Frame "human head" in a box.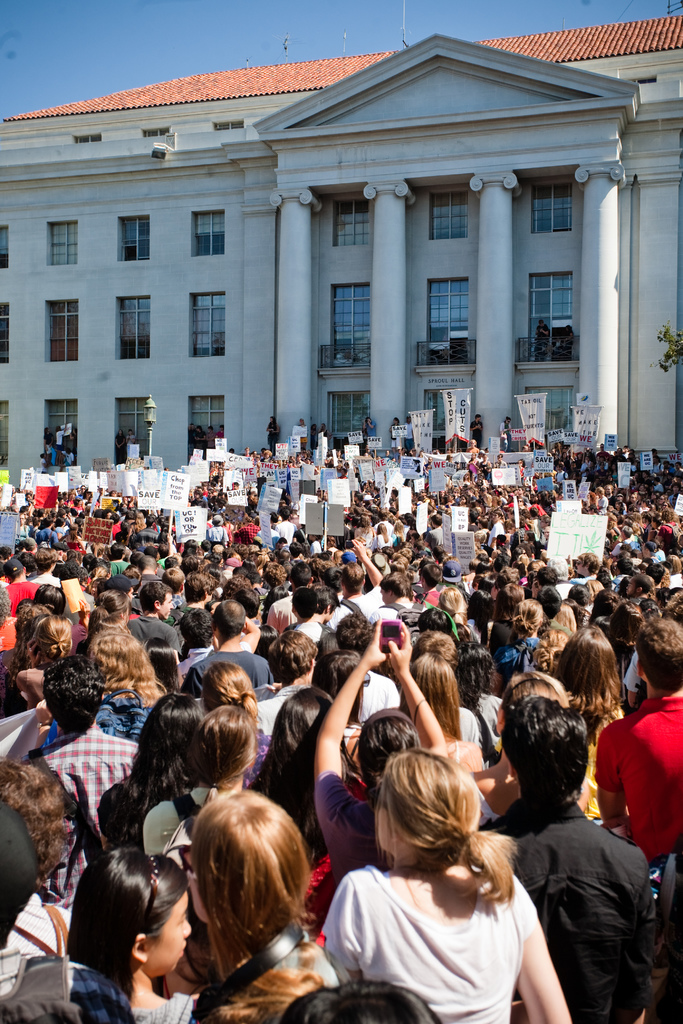
(265,629,317,687).
